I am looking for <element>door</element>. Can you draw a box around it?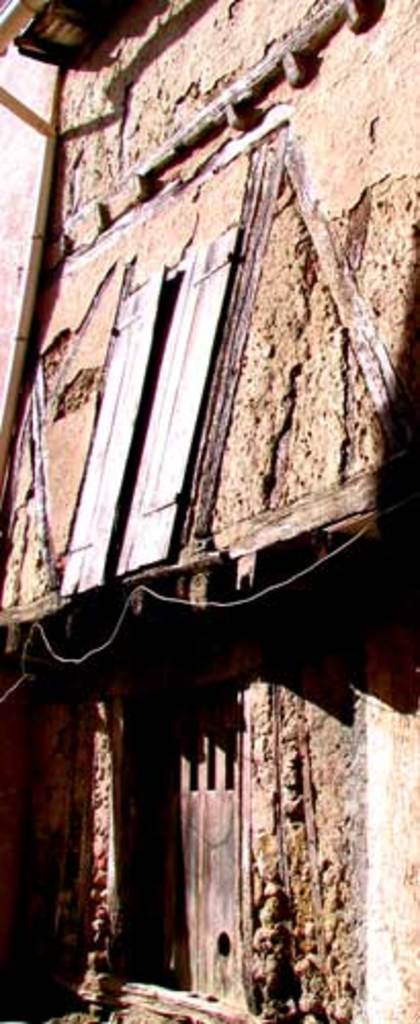
Sure, the bounding box is bbox=(113, 223, 242, 573).
